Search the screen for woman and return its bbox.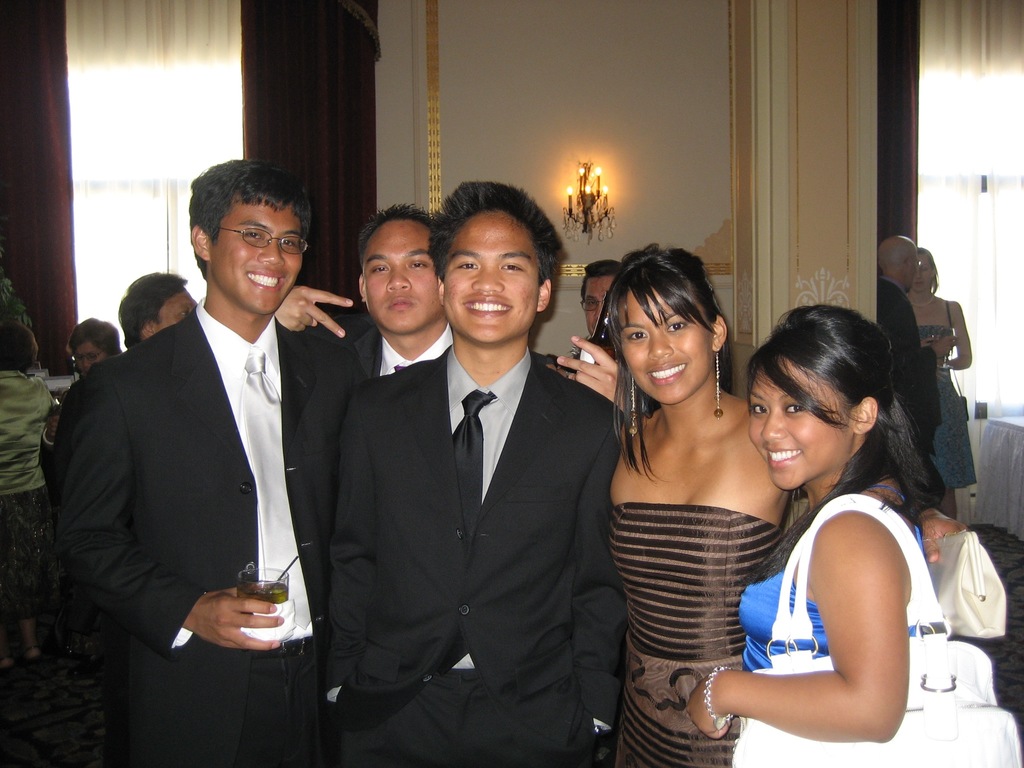
Found: 602,243,966,767.
